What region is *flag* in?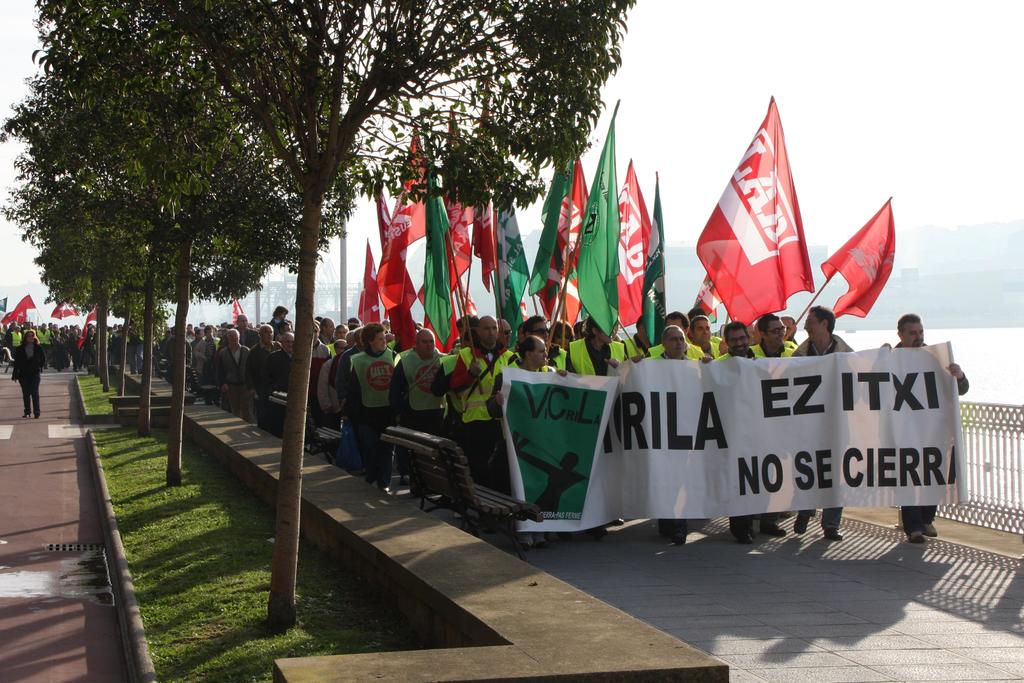
l=416, t=174, r=461, b=355.
